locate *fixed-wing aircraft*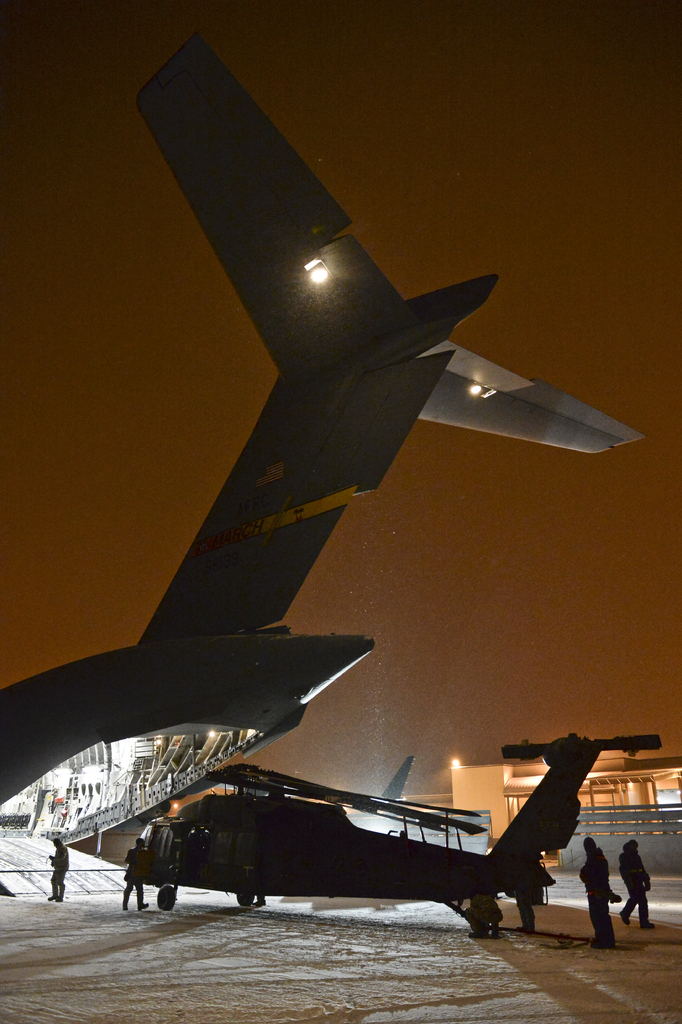
Rect(380, 753, 417, 797)
